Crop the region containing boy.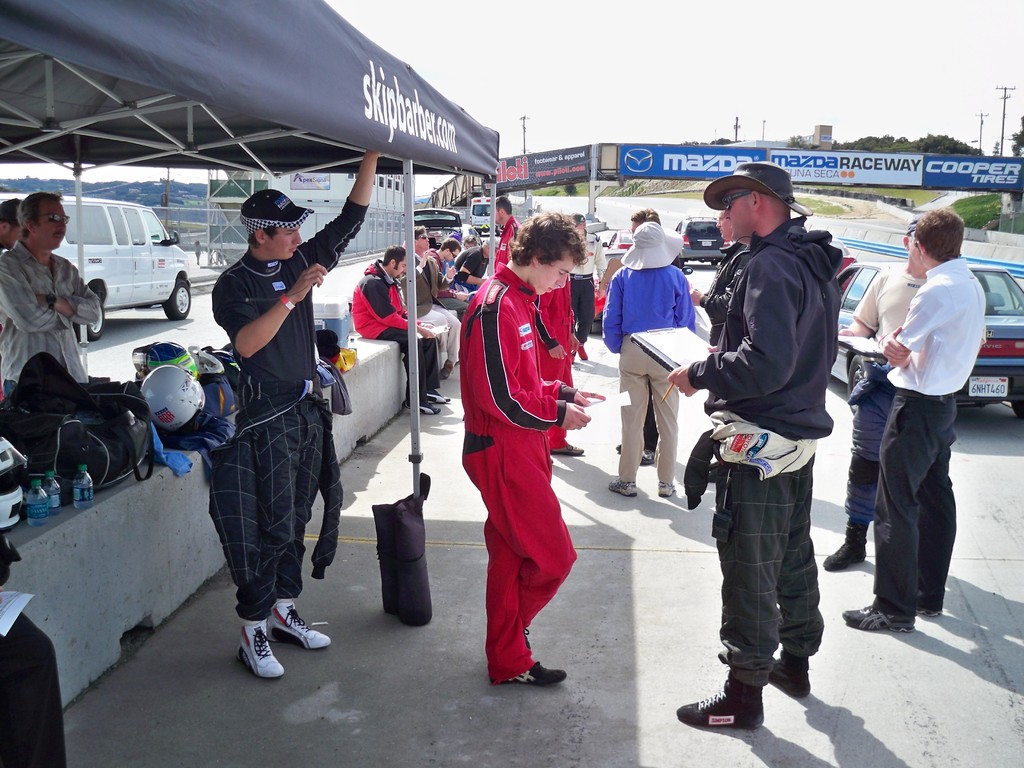
Crop region: [211, 148, 382, 681].
